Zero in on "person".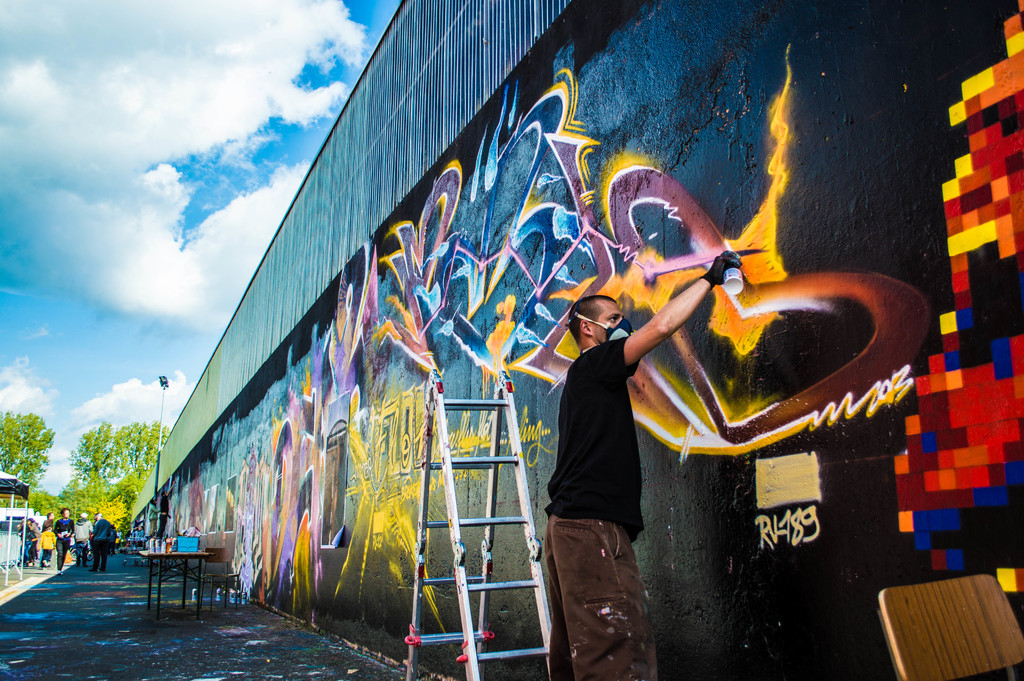
Zeroed in: <box>70,509,89,567</box>.
